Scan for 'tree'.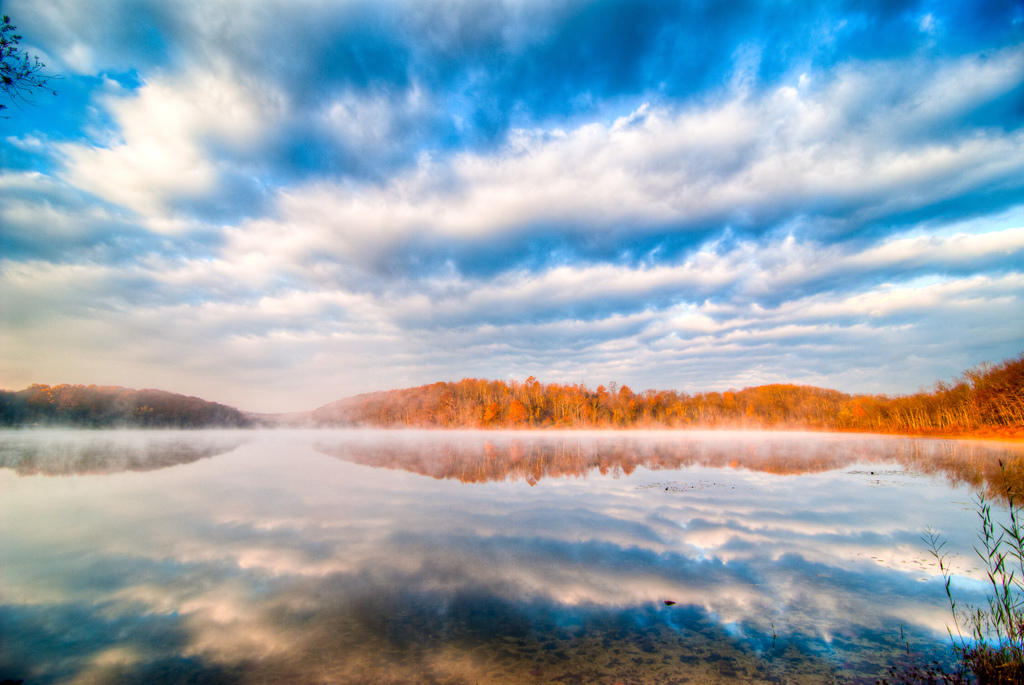
Scan result: region(481, 381, 502, 427).
